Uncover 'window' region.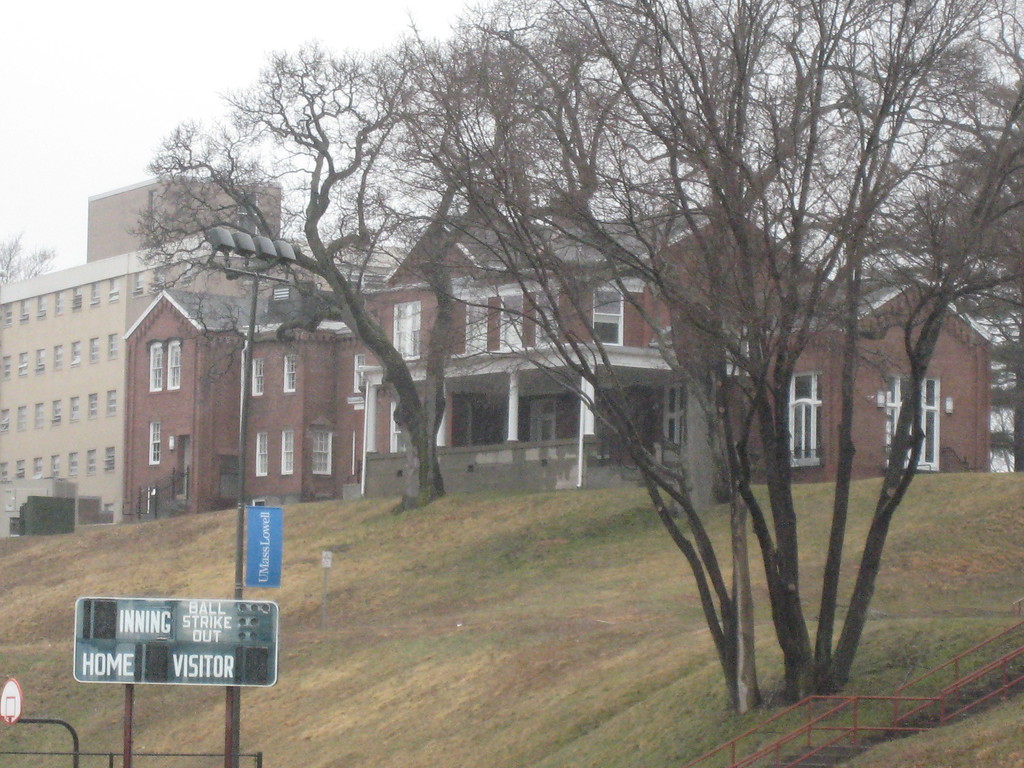
Uncovered: [x1=50, y1=399, x2=61, y2=422].
